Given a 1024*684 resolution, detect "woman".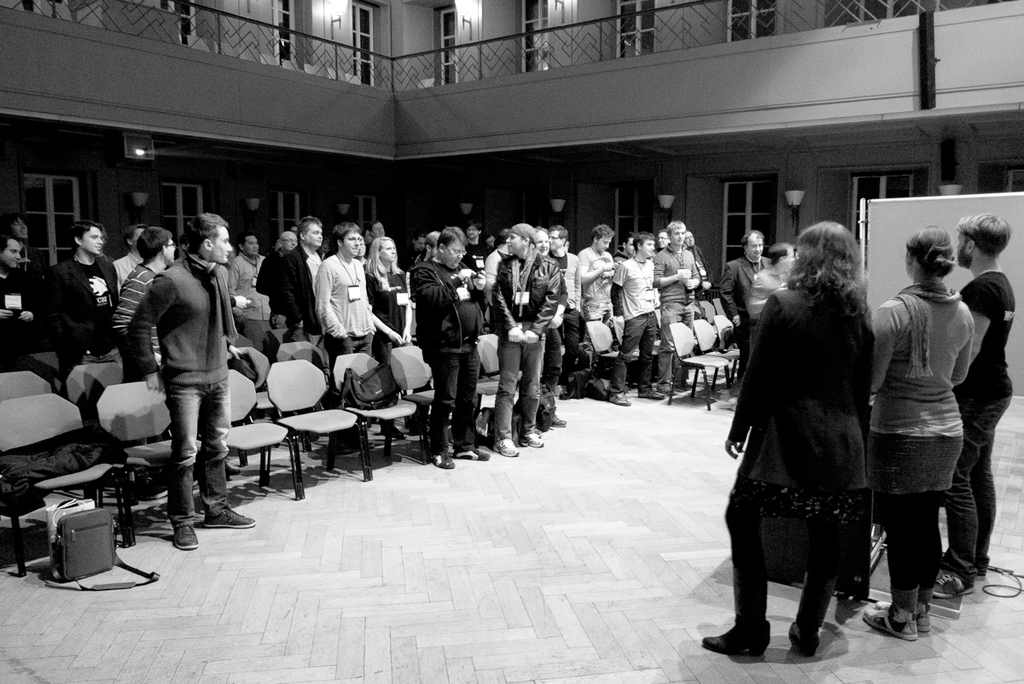
crop(864, 225, 972, 643).
